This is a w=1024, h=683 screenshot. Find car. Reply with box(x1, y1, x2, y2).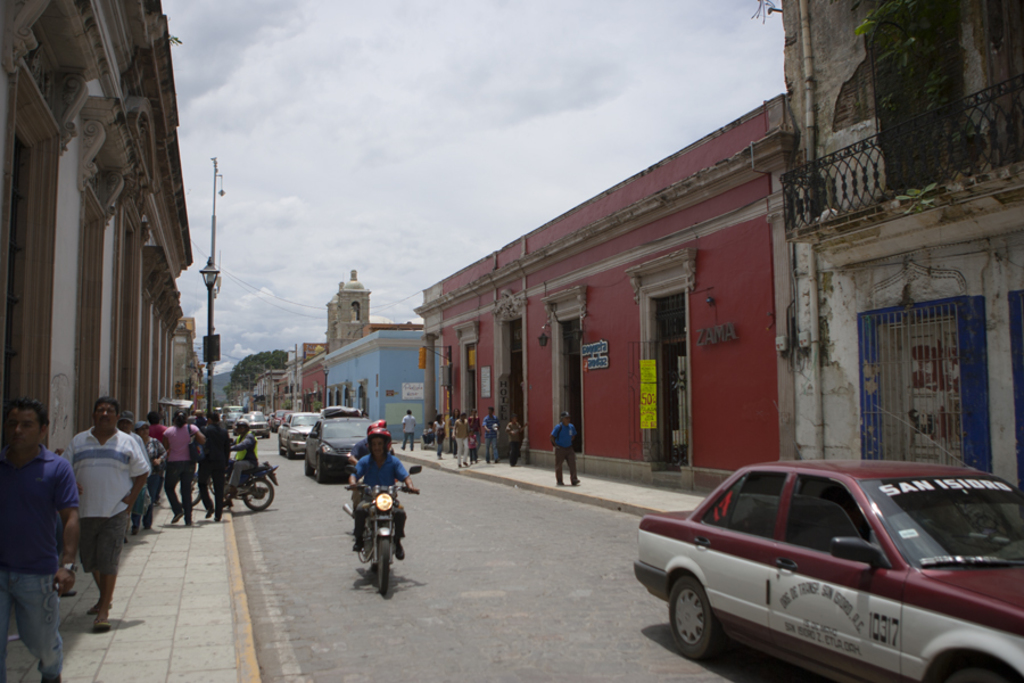
box(275, 408, 331, 459).
